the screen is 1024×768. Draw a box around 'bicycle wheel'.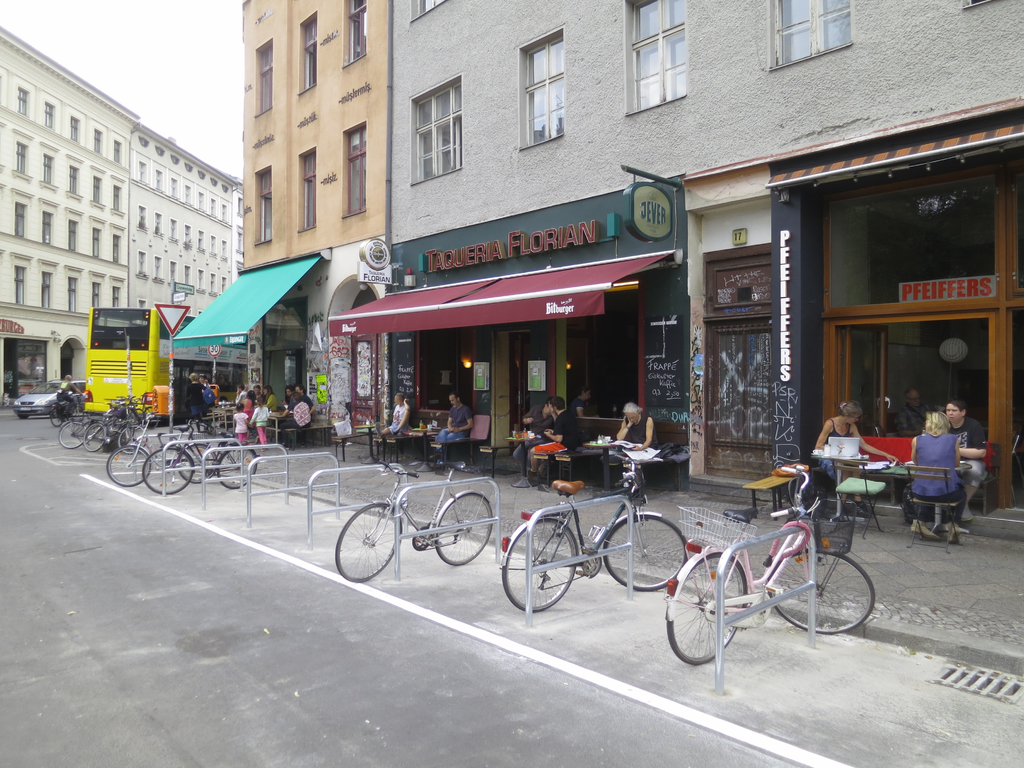
(764, 549, 877, 633).
